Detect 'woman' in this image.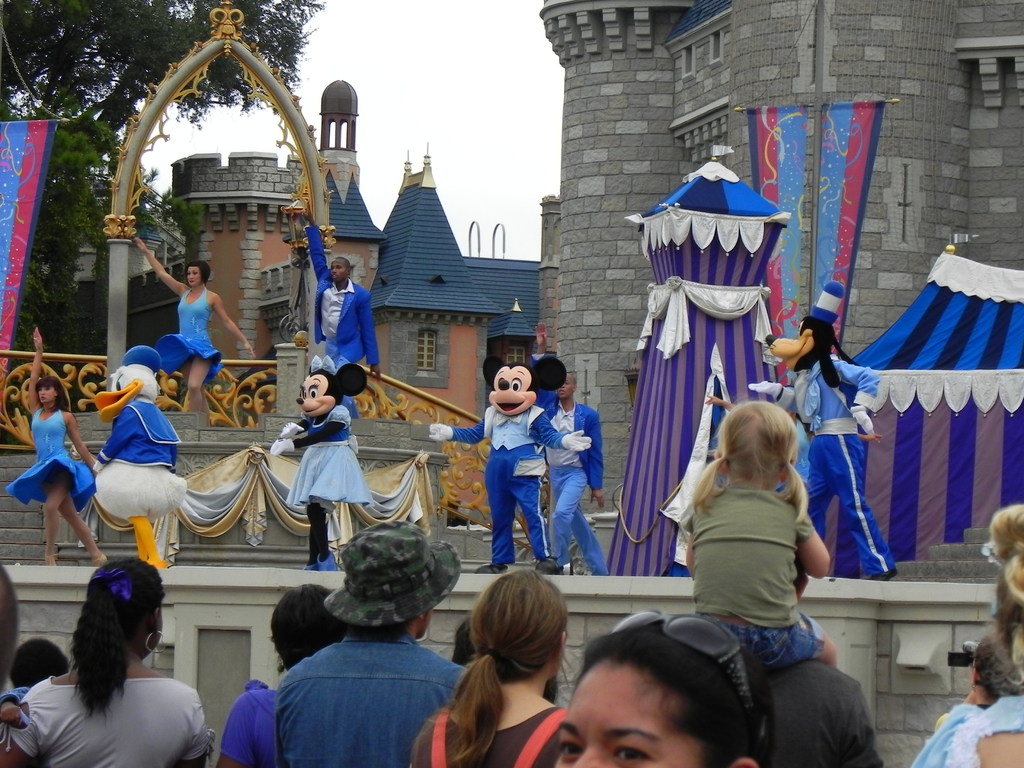
Detection: x1=409 y1=563 x2=580 y2=767.
